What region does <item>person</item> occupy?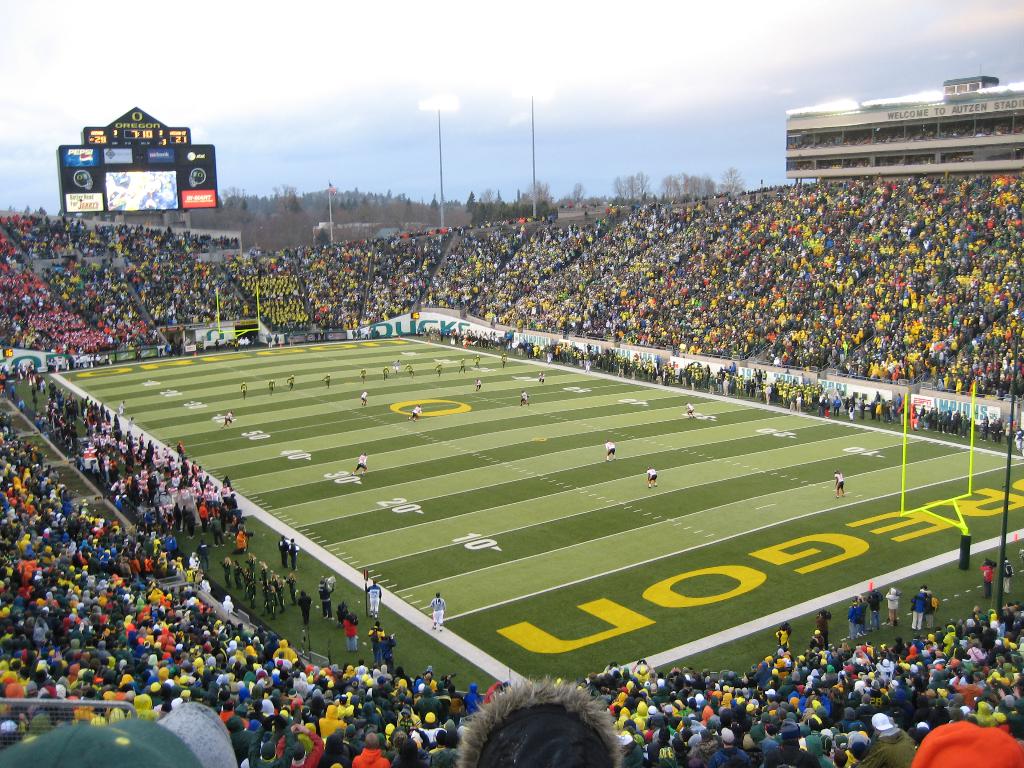
select_region(518, 389, 529, 405).
